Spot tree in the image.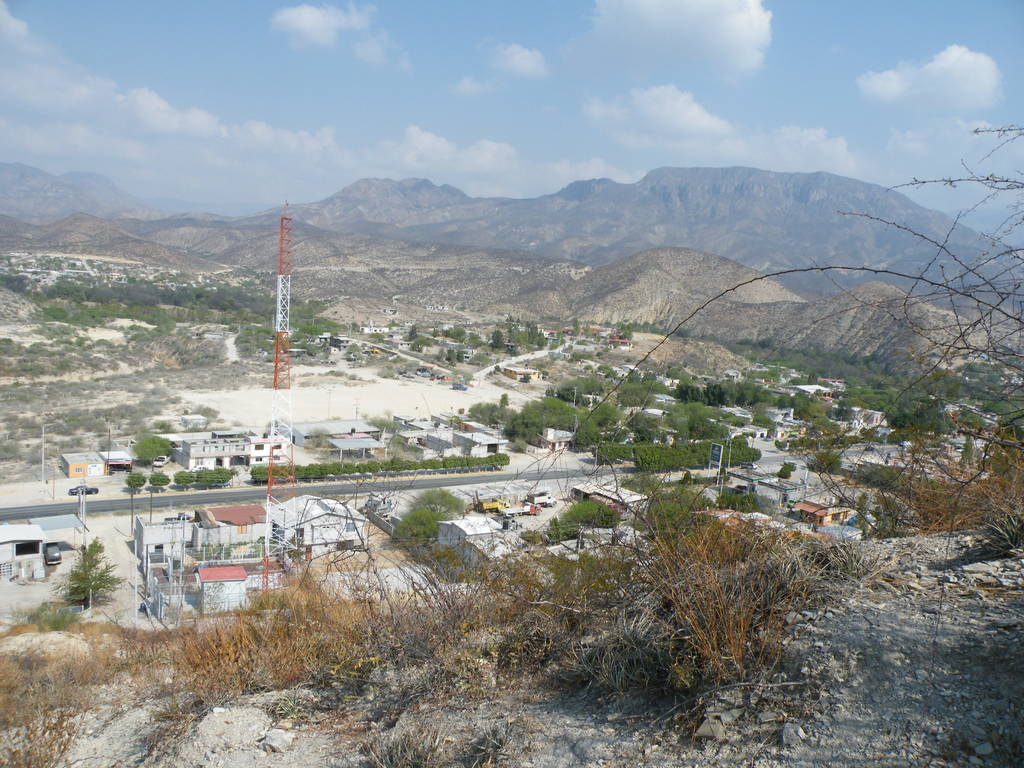
tree found at (388, 486, 476, 558).
